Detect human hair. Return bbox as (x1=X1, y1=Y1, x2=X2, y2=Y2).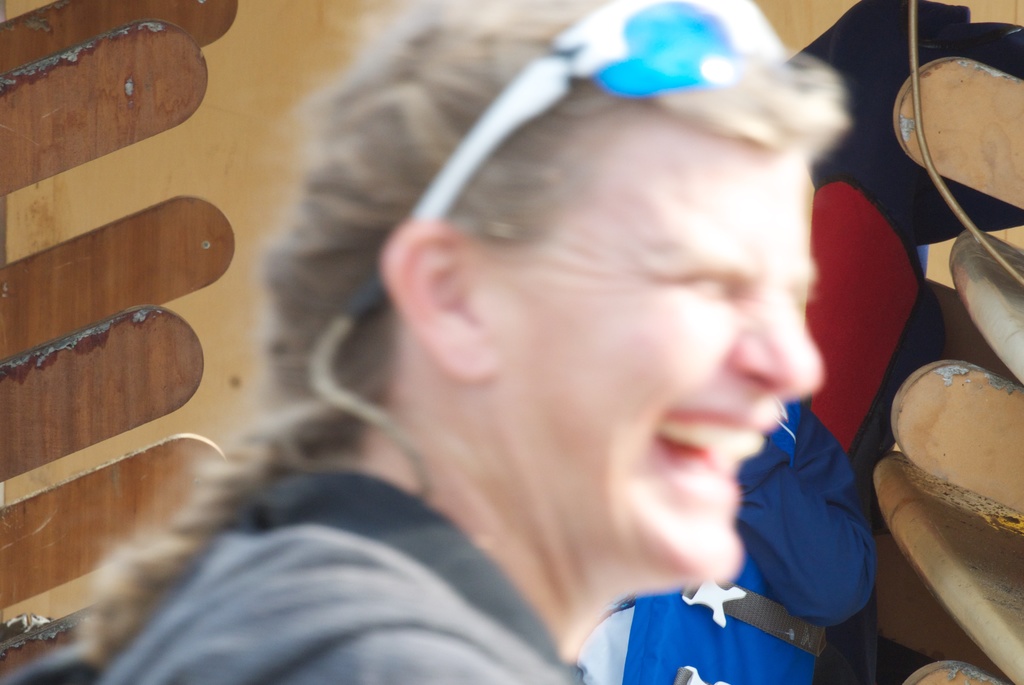
(x1=181, y1=0, x2=892, y2=593).
